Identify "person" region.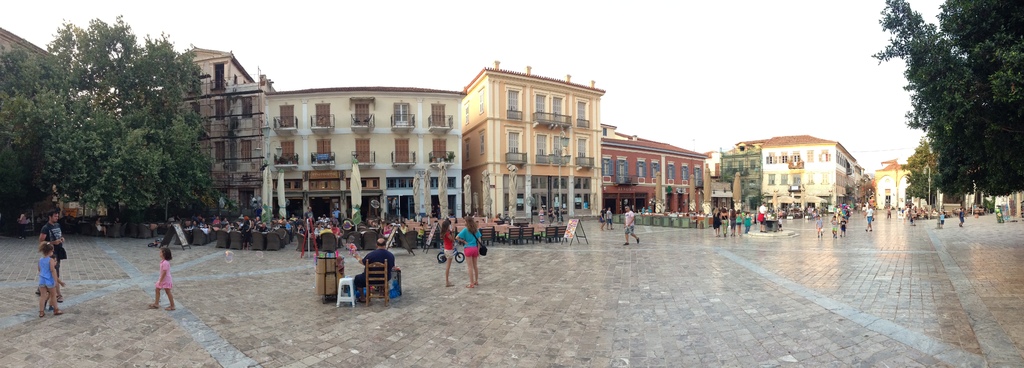
Region: {"left": 620, "top": 204, "right": 642, "bottom": 247}.
